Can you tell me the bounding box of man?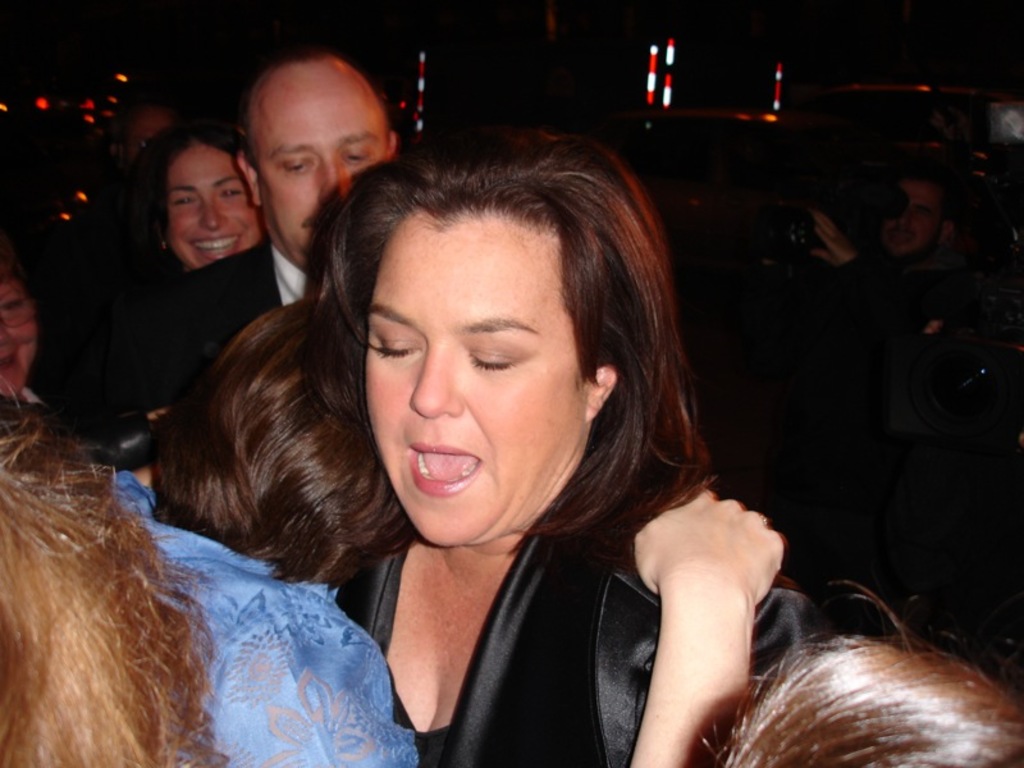
box=[174, 49, 439, 338].
